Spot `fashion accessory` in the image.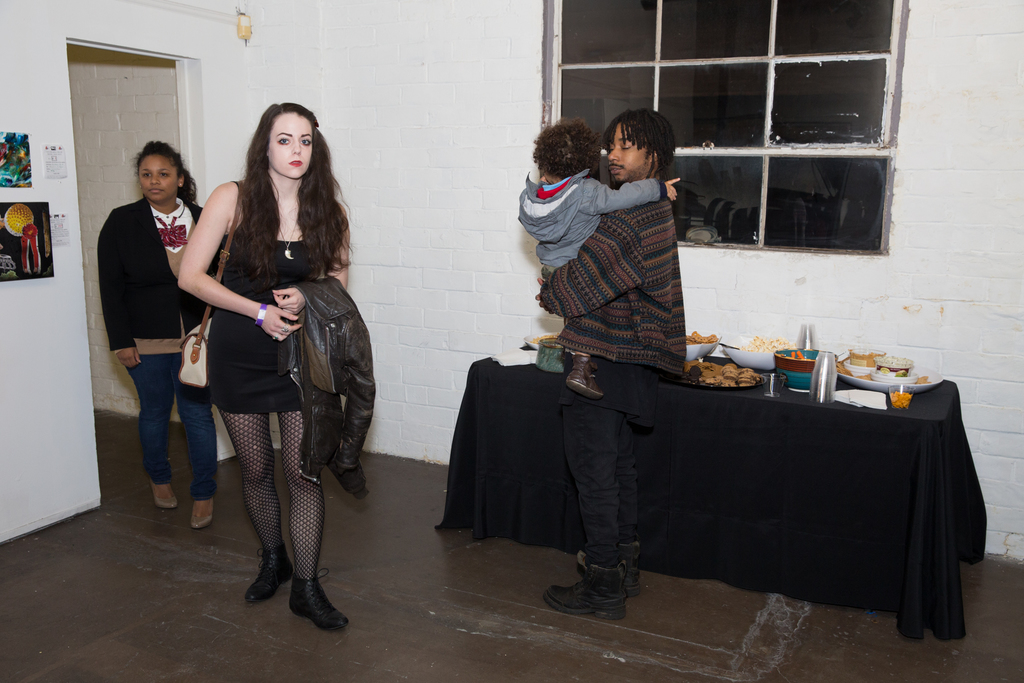
`fashion accessory` found at [left=278, top=223, right=298, bottom=262].
